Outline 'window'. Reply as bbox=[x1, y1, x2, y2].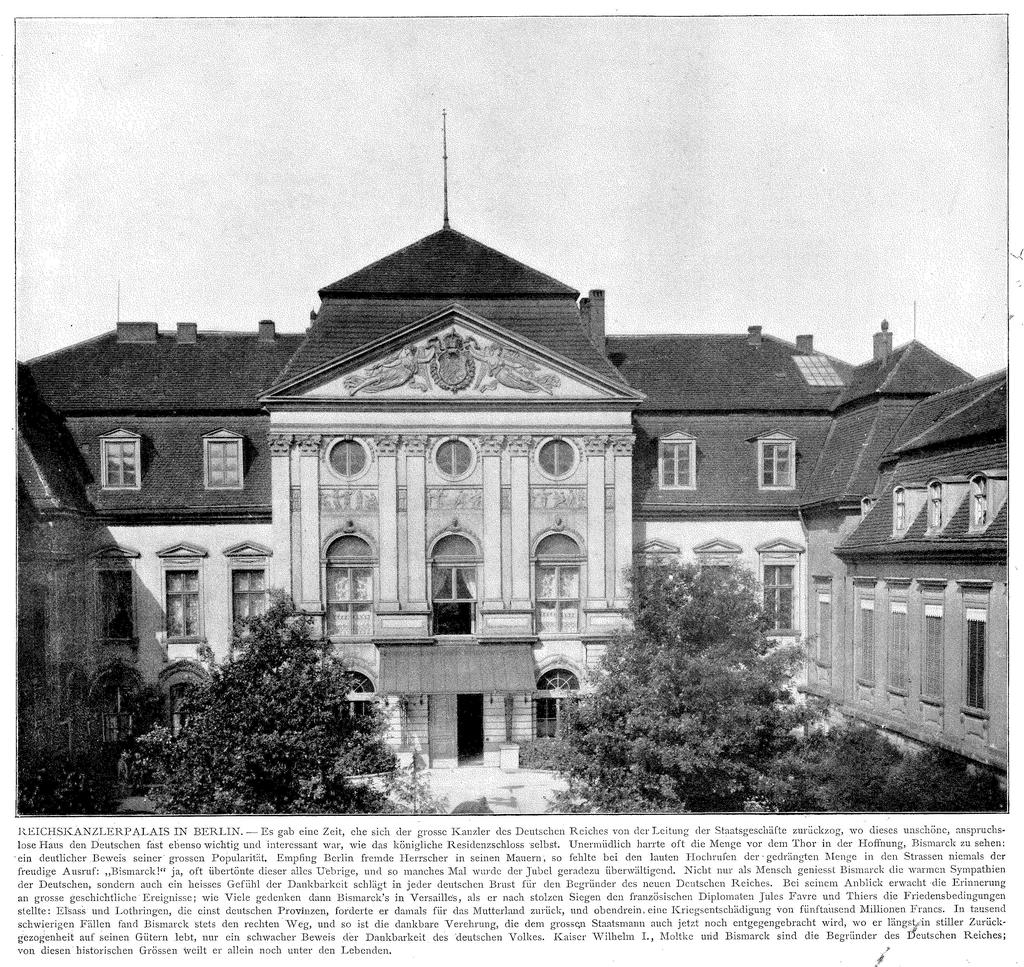
bbox=[925, 477, 947, 531].
